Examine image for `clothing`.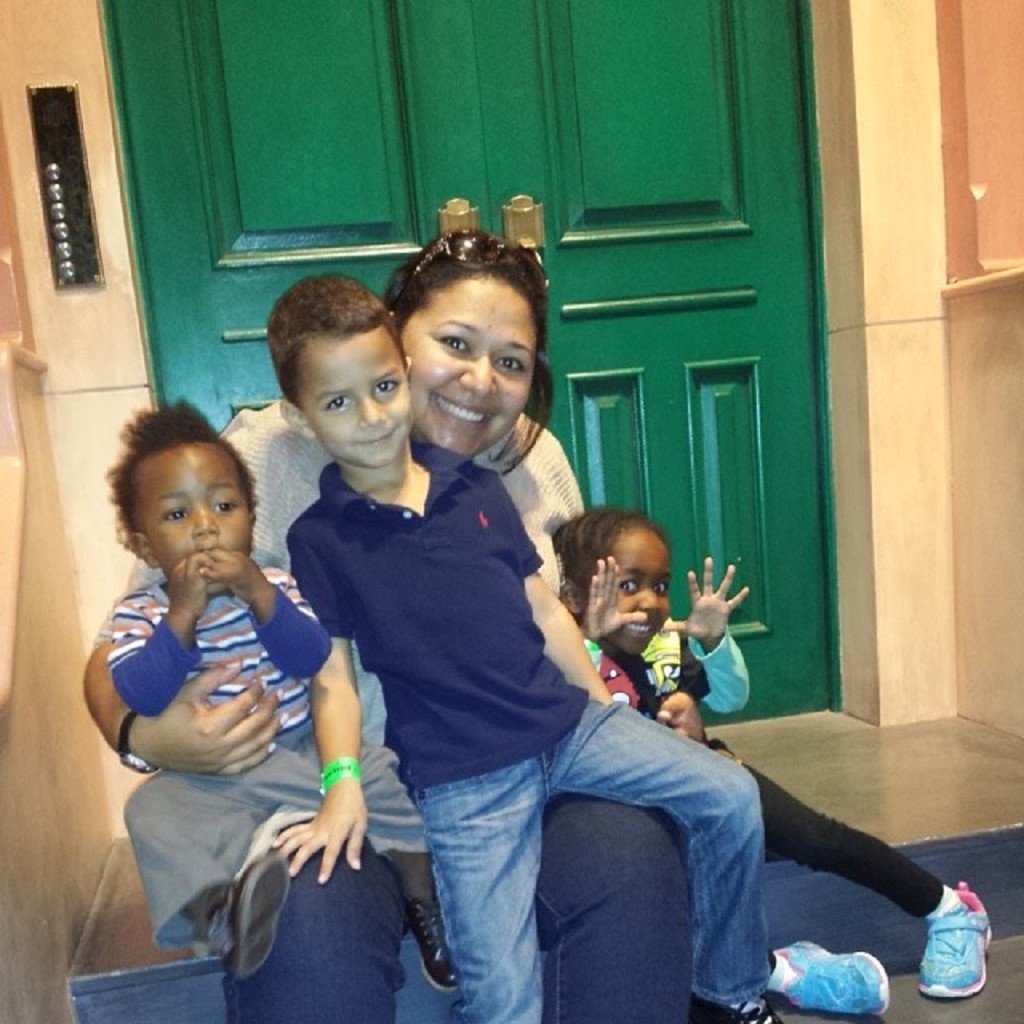
Examination result: [left=93, top=397, right=690, bottom=1022].
